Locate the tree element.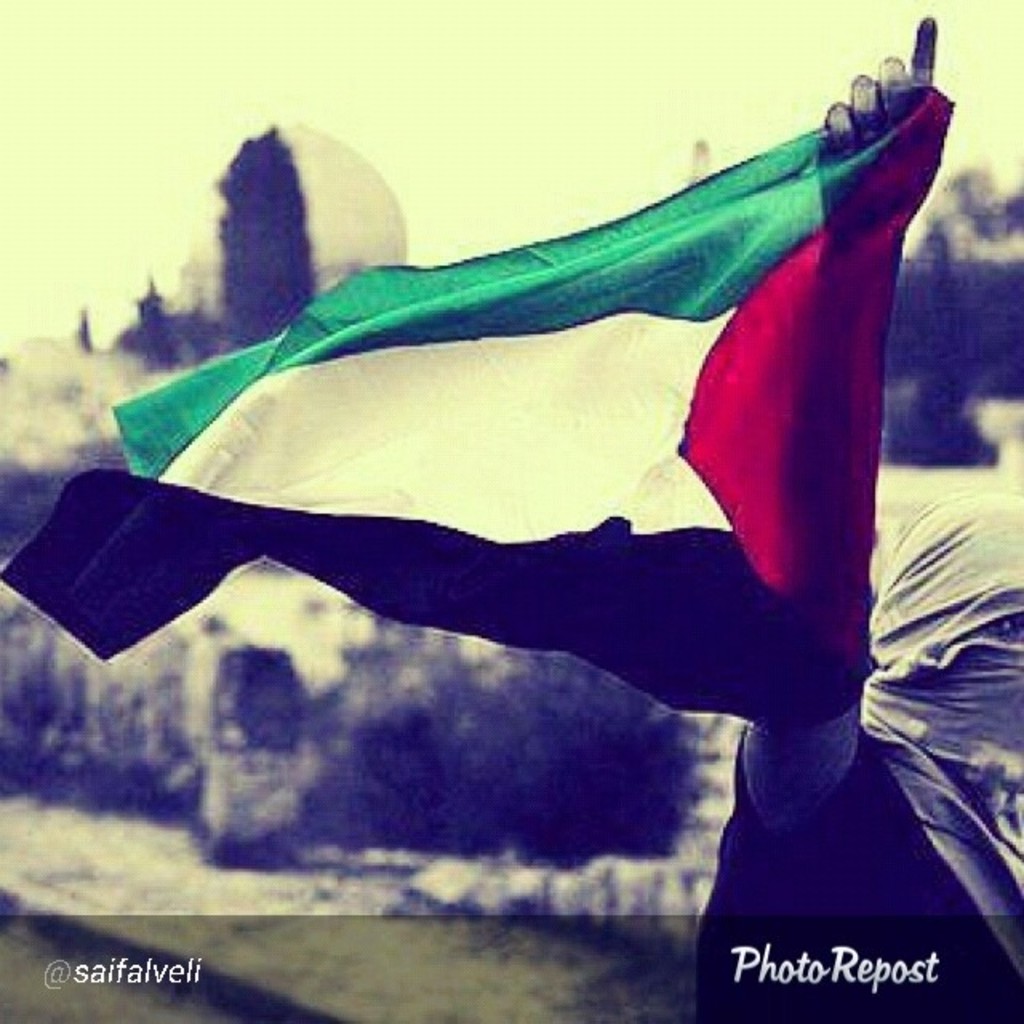
Element bbox: {"x1": 947, "y1": 157, "x2": 989, "y2": 243}.
